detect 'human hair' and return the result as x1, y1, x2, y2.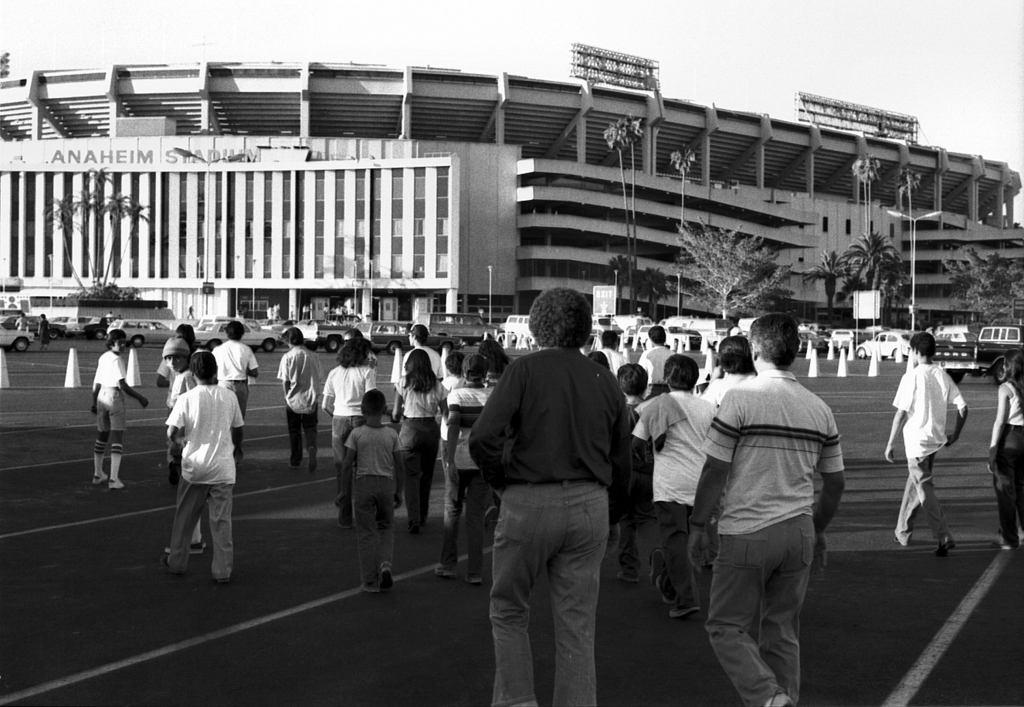
600, 326, 619, 347.
